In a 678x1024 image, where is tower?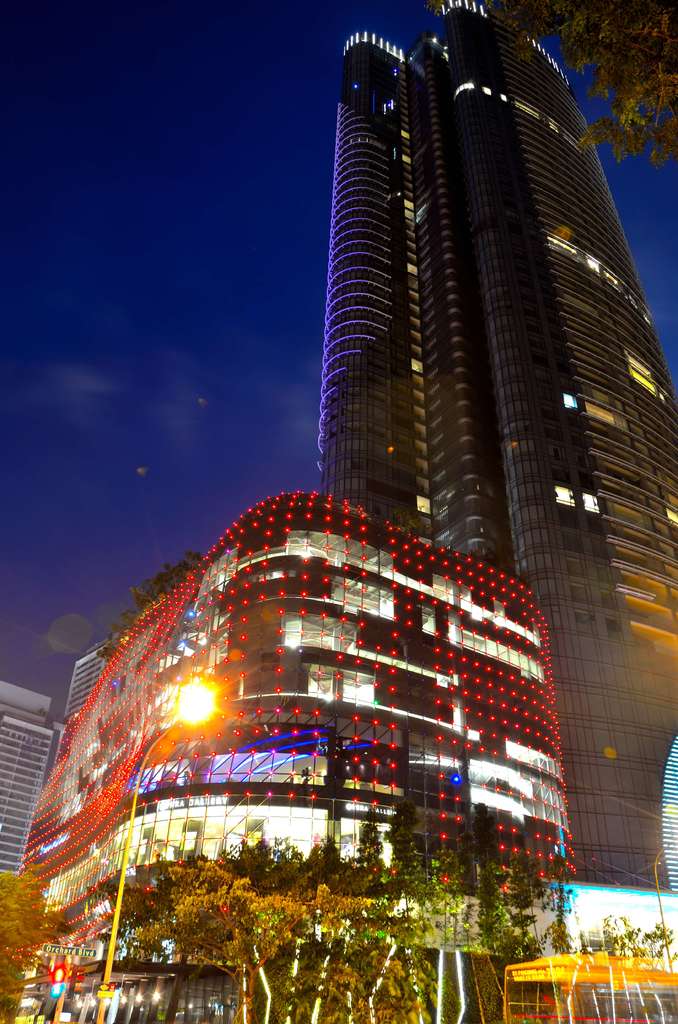
(279, 9, 667, 618).
